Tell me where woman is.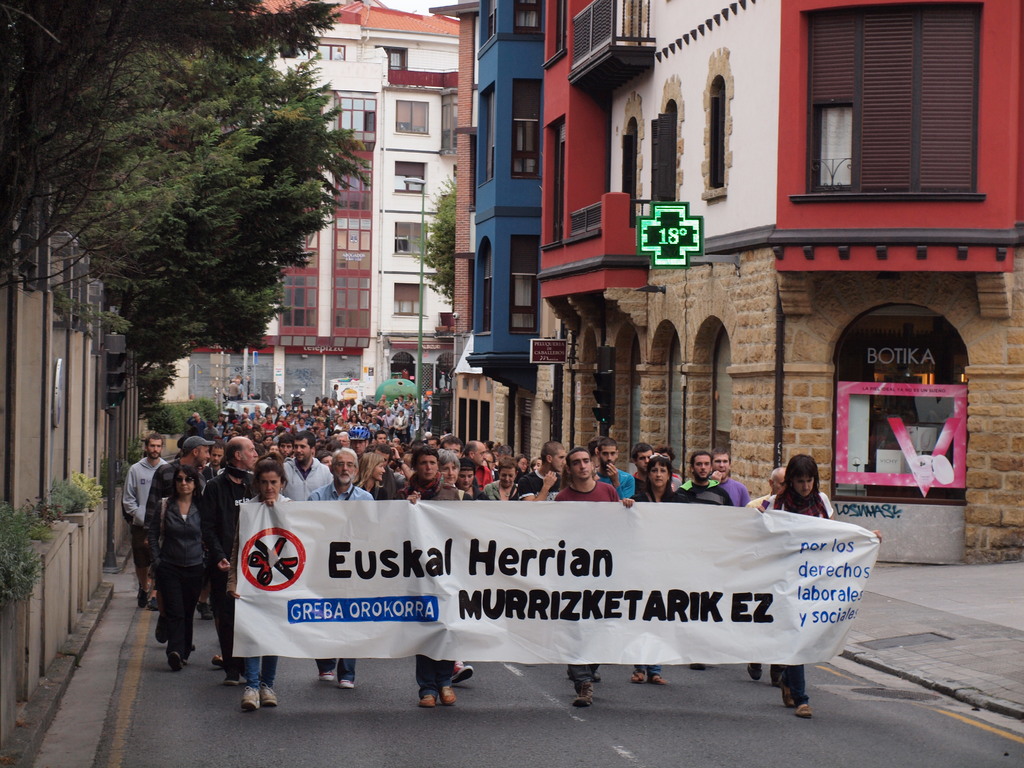
woman is at region(435, 452, 476, 510).
